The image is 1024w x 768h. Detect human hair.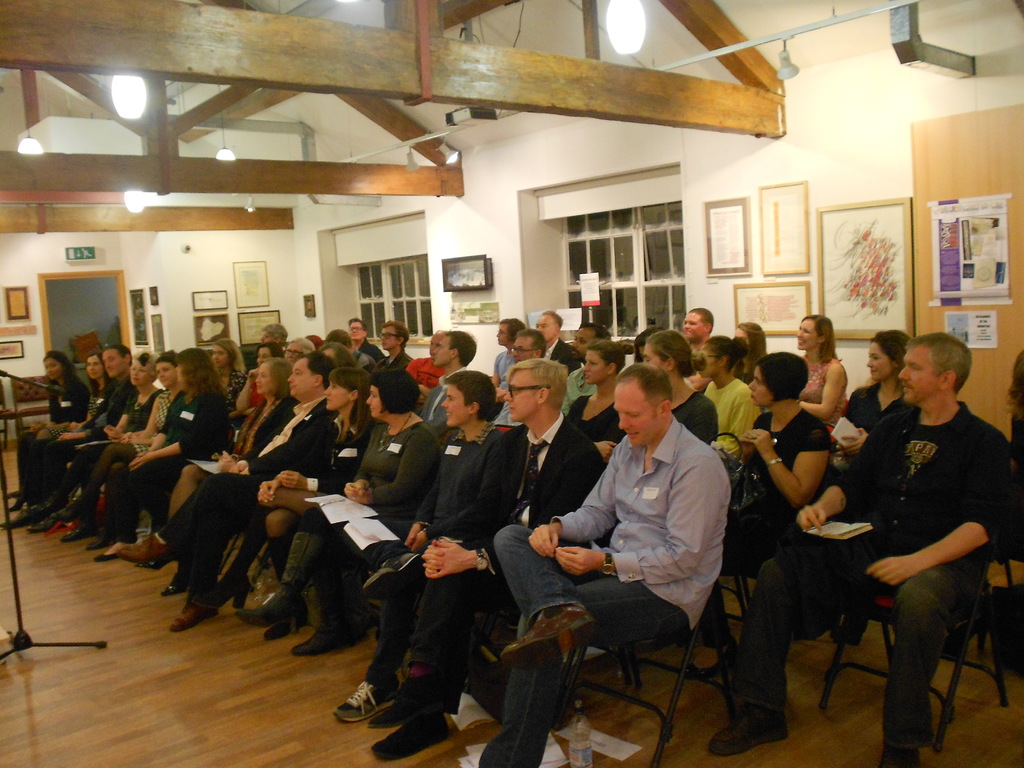
Detection: (89,358,109,400).
